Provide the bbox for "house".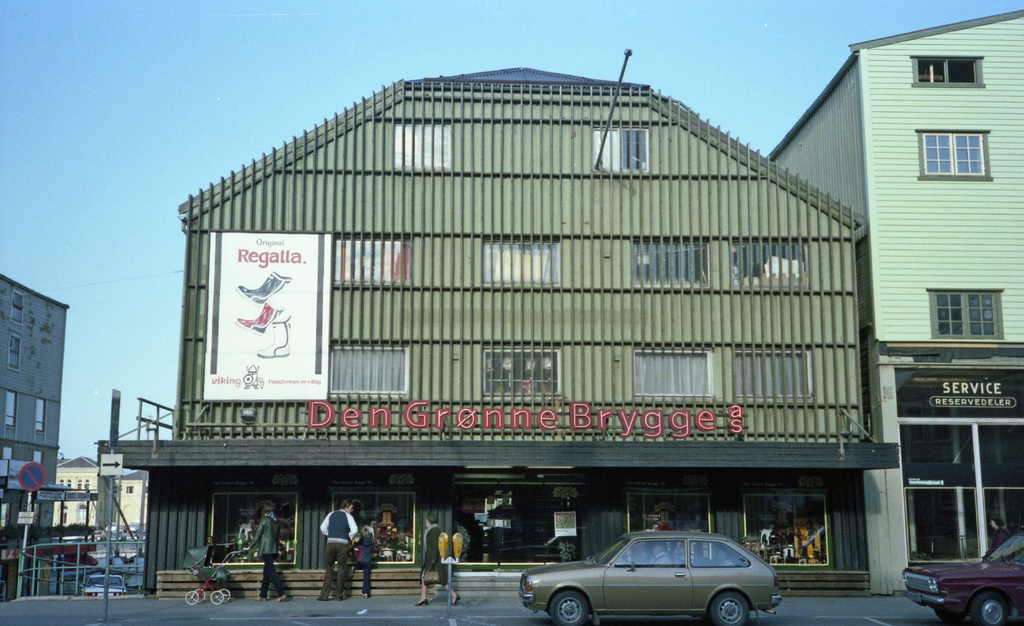
region(53, 459, 154, 538).
